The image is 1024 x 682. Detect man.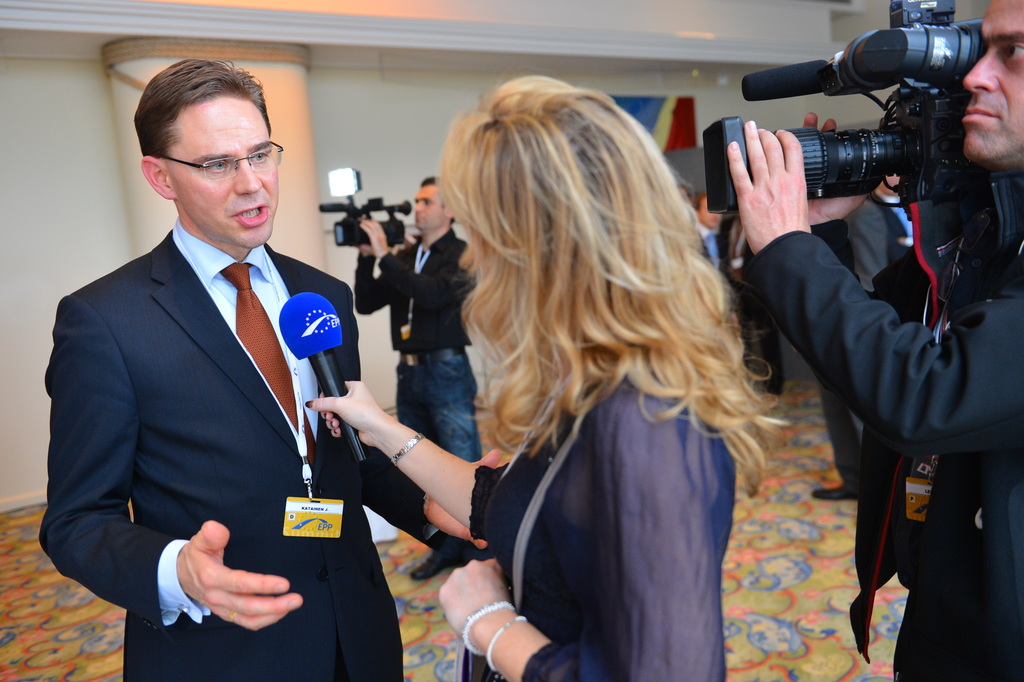
Detection: x1=48, y1=67, x2=465, y2=679.
